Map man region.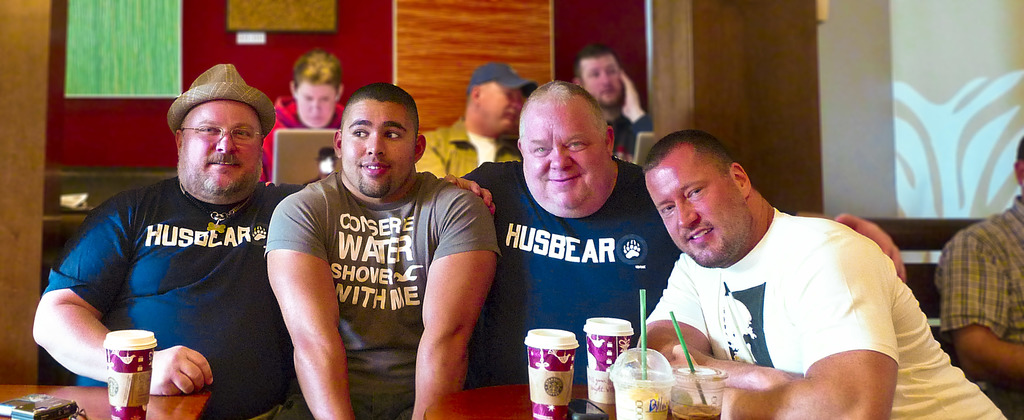
Mapped to (459, 72, 909, 385).
